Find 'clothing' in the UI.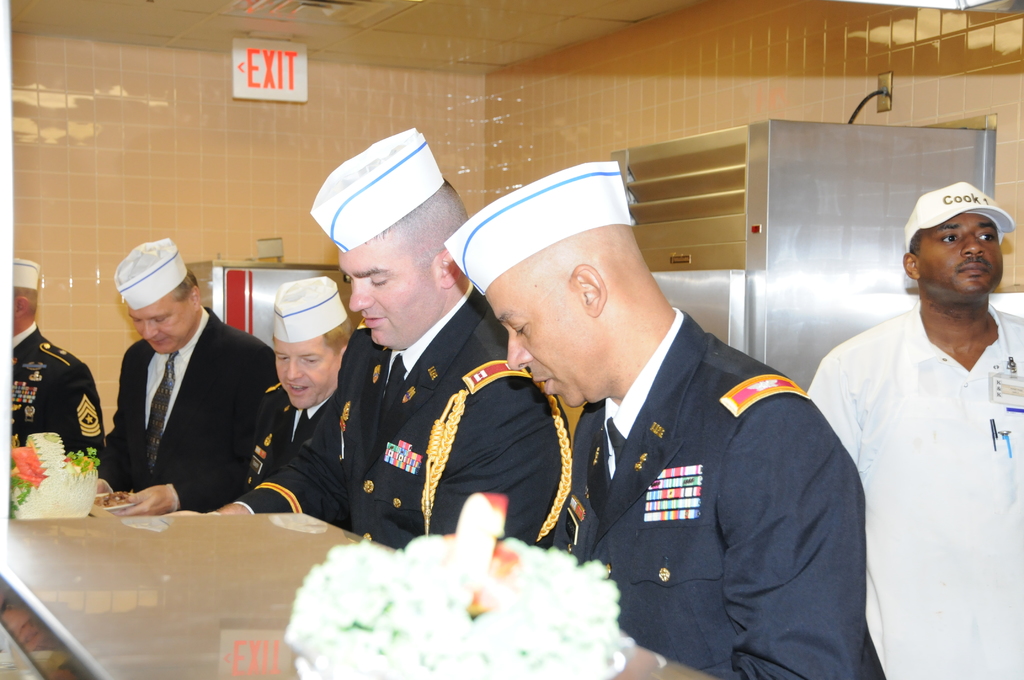
UI element at bbox=[803, 298, 1023, 679].
